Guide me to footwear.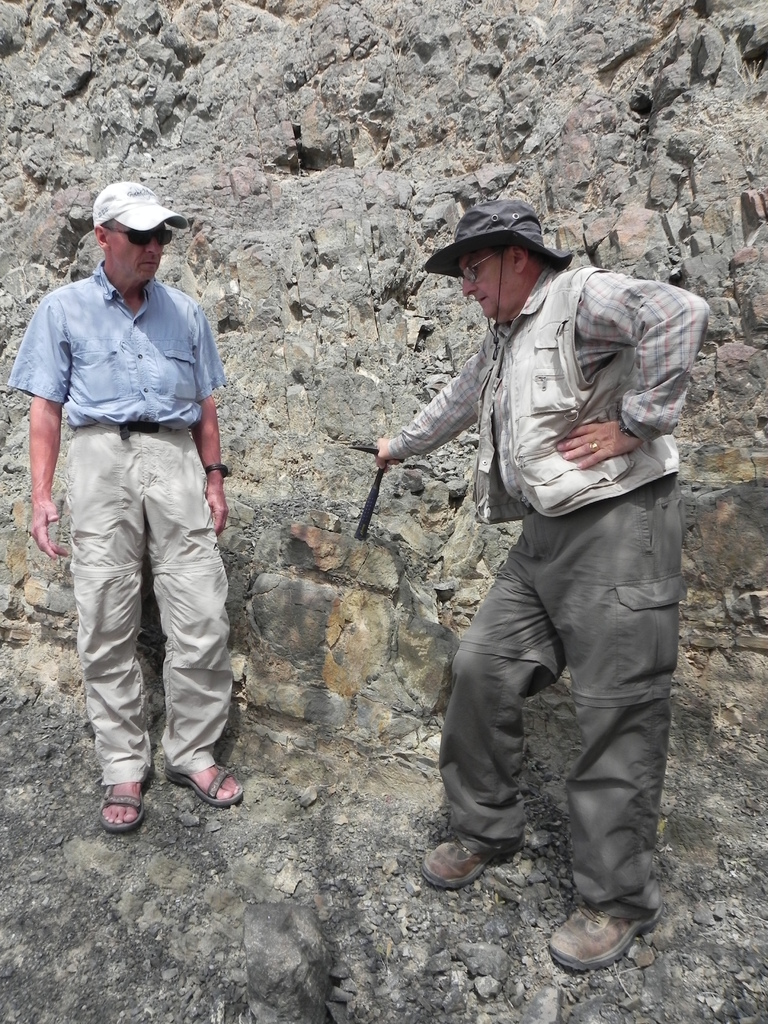
Guidance: {"x1": 424, "y1": 833, "x2": 522, "y2": 886}.
